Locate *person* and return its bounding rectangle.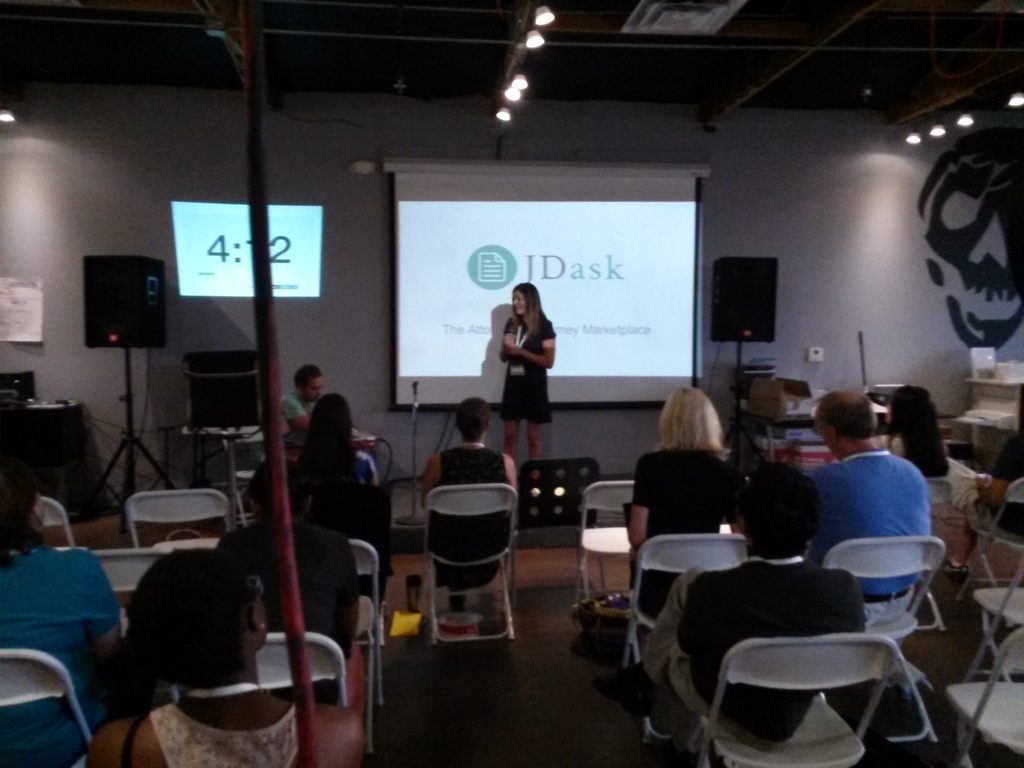
bbox(881, 381, 955, 481).
